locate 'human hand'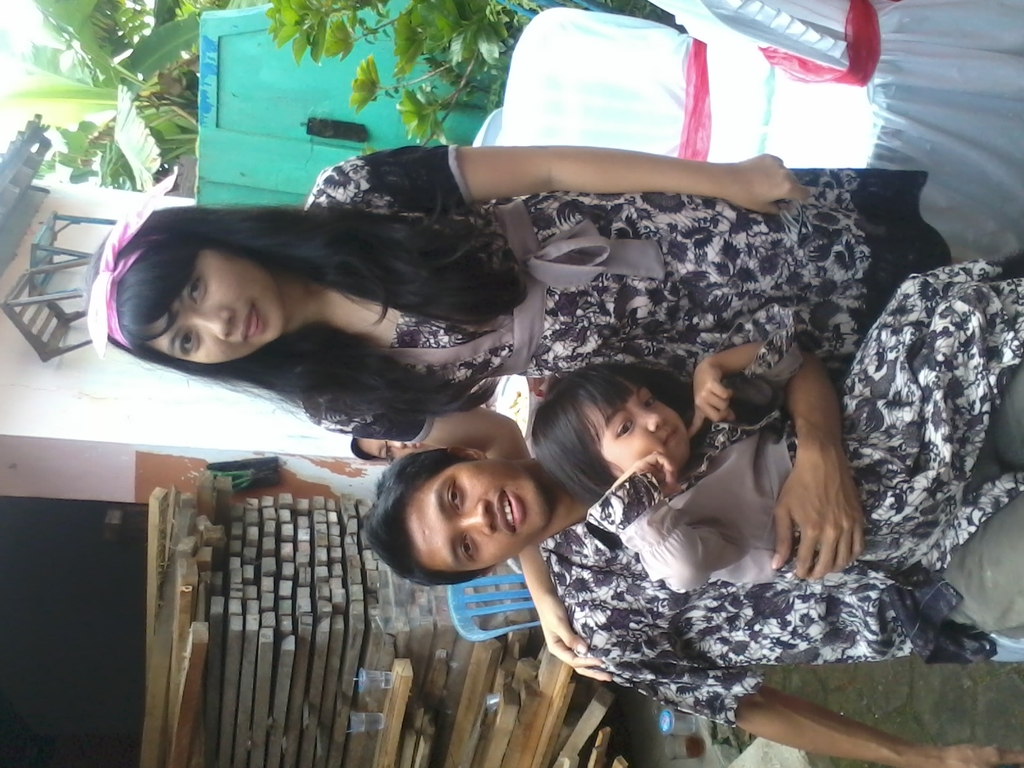
[x1=686, y1=356, x2=737, y2=437]
